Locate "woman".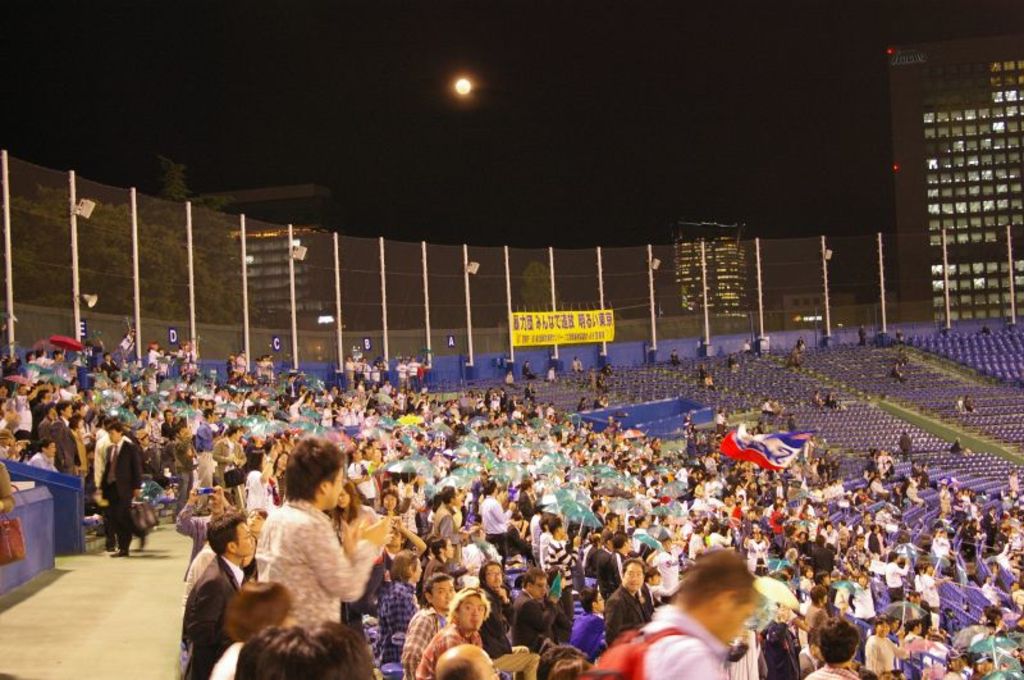
Bounding box: {"left": 741, "top": 522, "right": 767, "bottom": 567}.
